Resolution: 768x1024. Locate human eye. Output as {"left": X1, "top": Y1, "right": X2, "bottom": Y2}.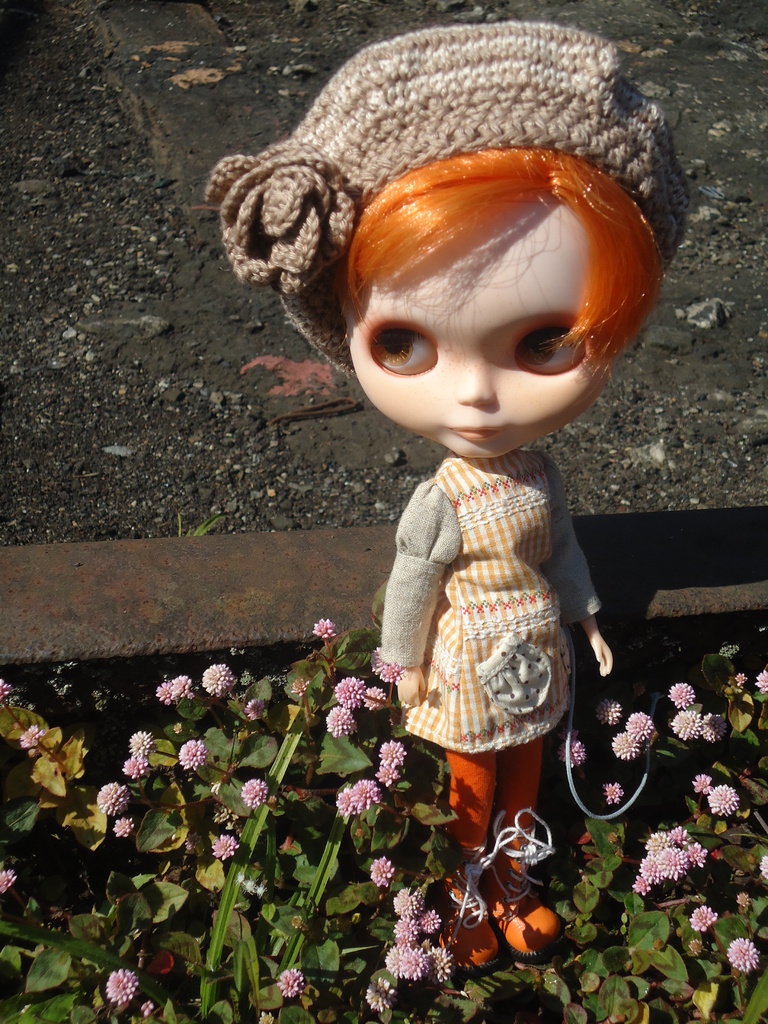
{"left": 366, "top": 323, "right": 442, "bottom": 380}.
